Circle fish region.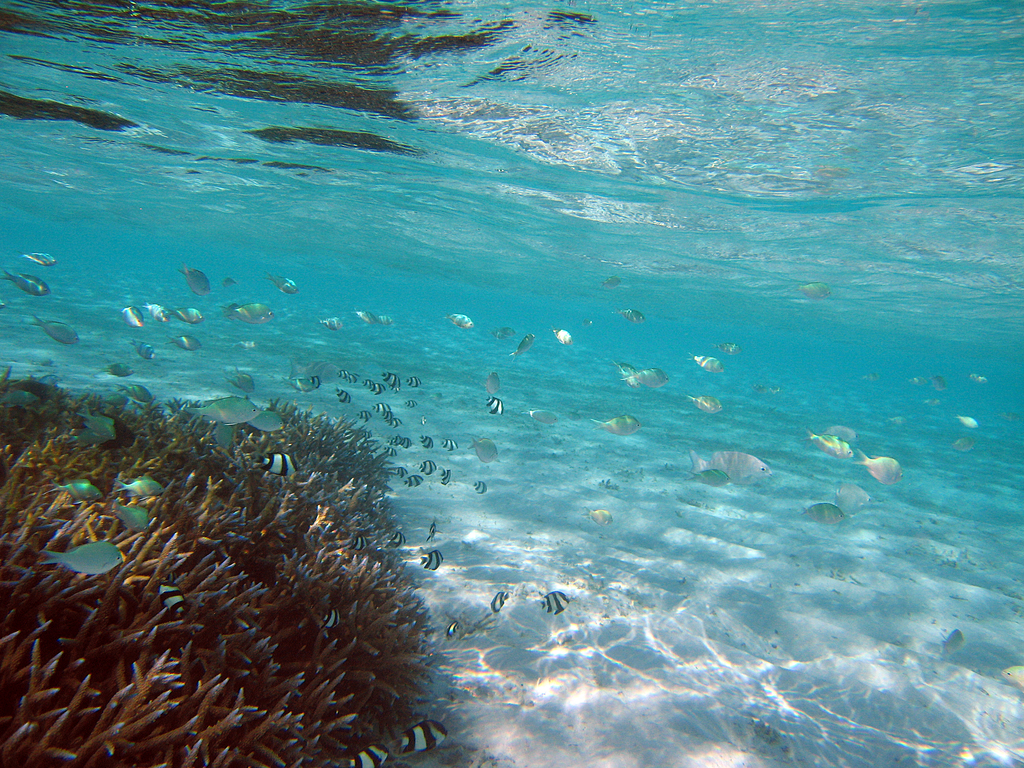
Region: <region>436, 468, 453, 484</region>.
